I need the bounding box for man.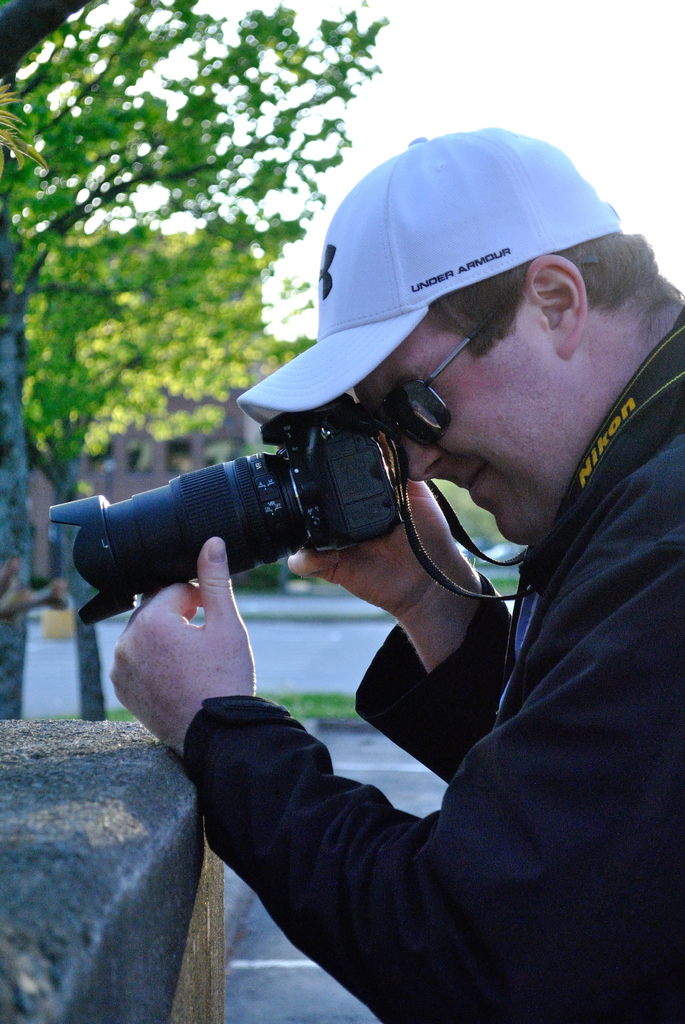
Here it is: bbox=(83, 151, 684, 1023).
